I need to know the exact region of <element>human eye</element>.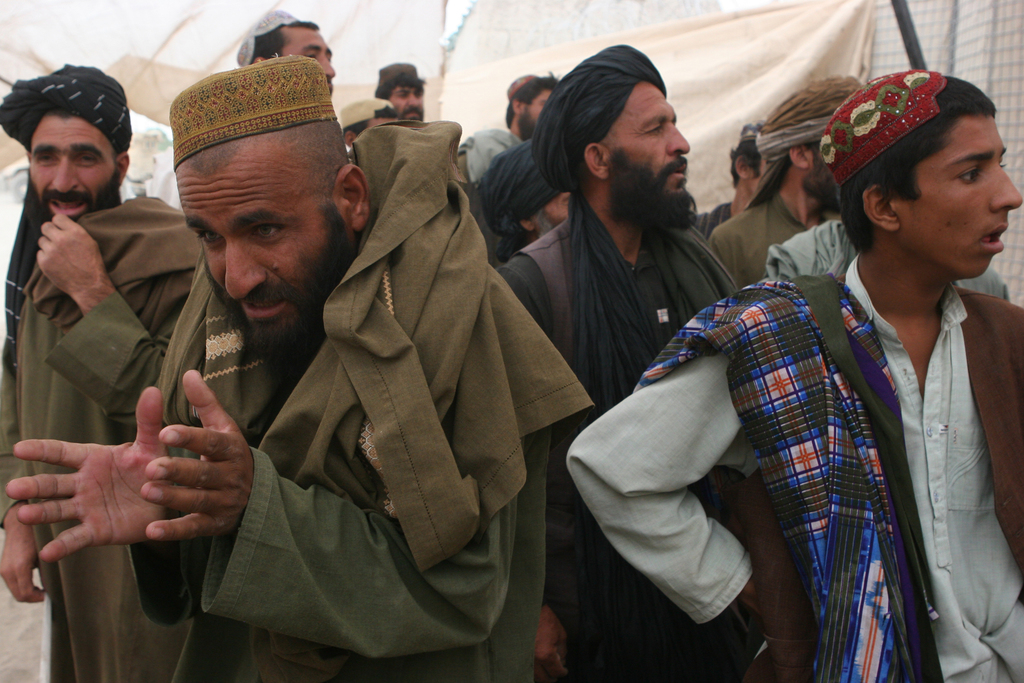
Region: select_region(248, 220, 284, 236).
